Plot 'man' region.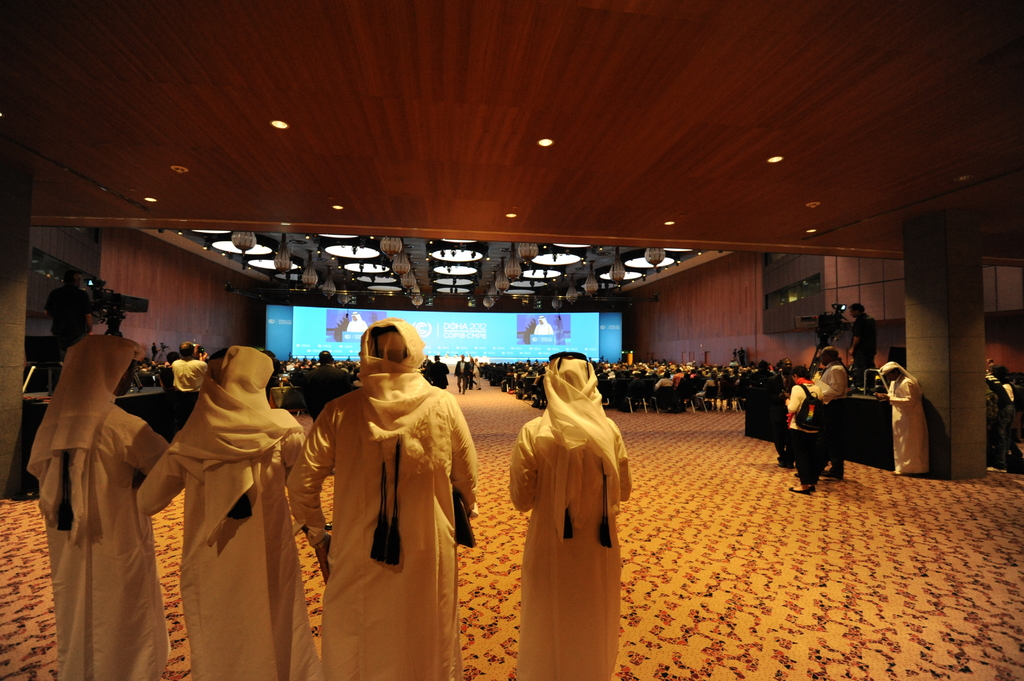
Plotted at [454,351,471,396].
